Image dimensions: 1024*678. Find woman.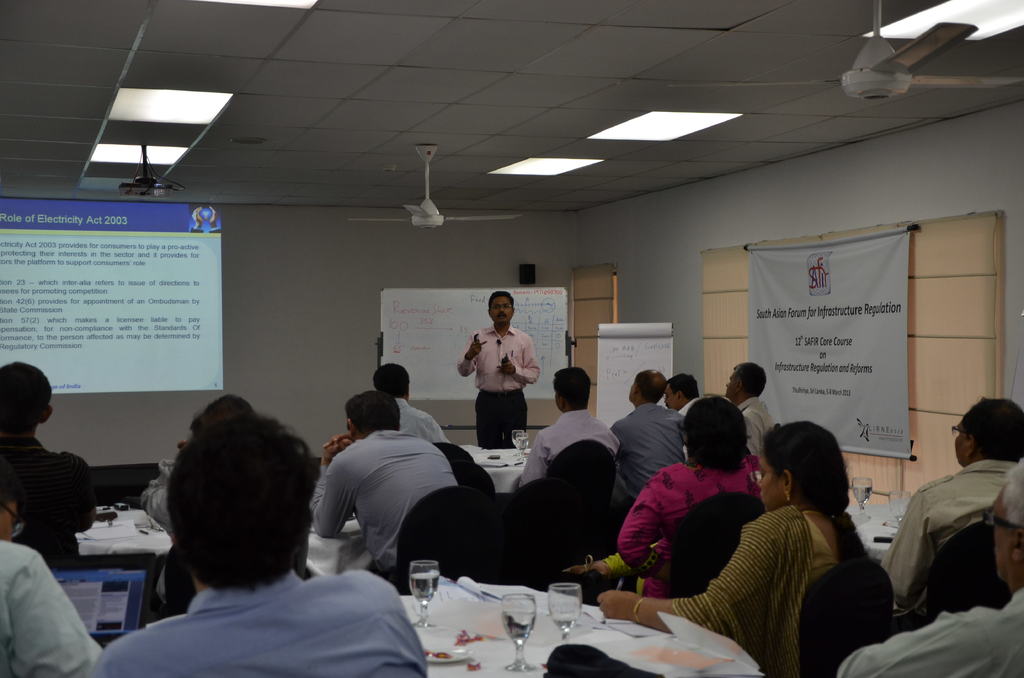
bbox=(616, 396, 765, 601).
